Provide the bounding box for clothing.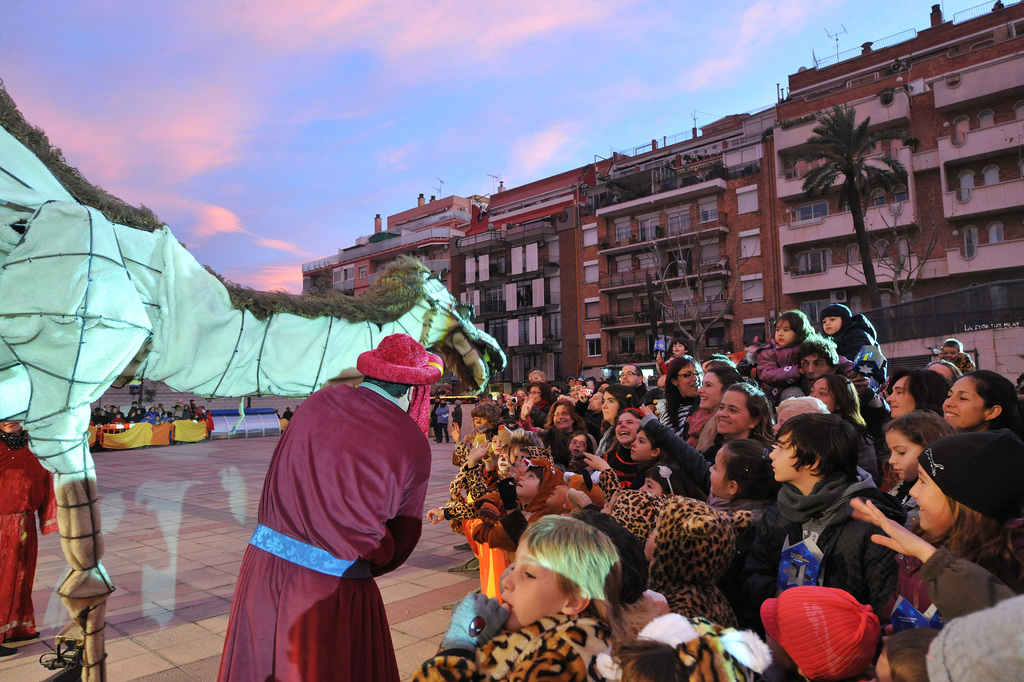
left=209, top=370, right=429, bottom=658.
